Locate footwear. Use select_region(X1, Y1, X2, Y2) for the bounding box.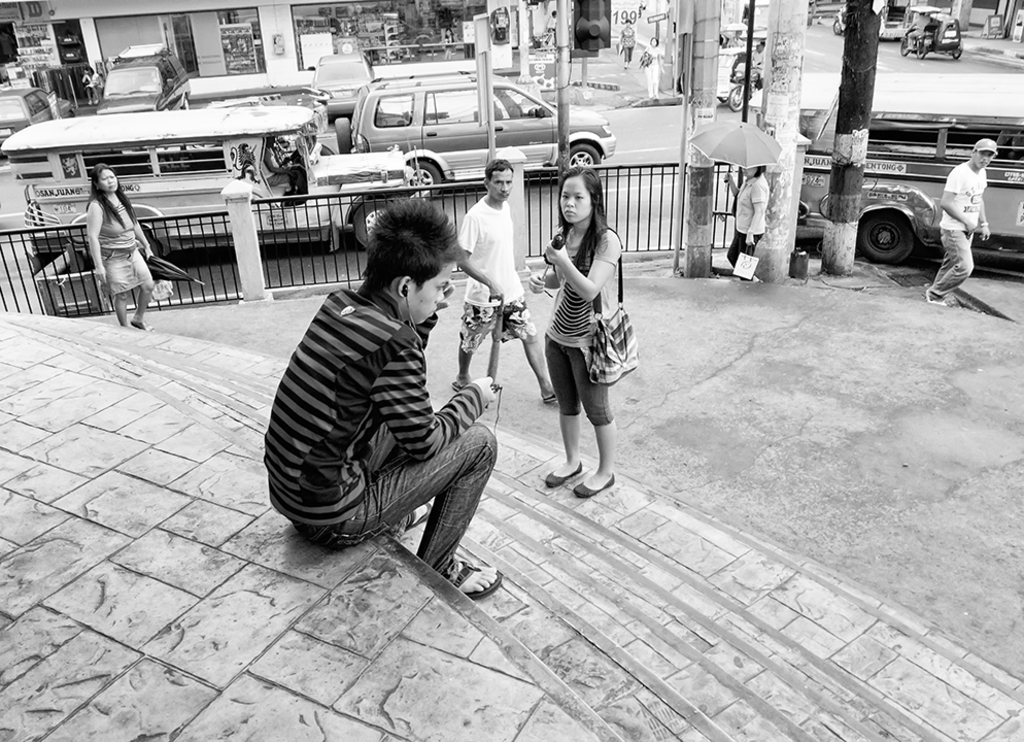
select_region(132, 319, 155, 334).
